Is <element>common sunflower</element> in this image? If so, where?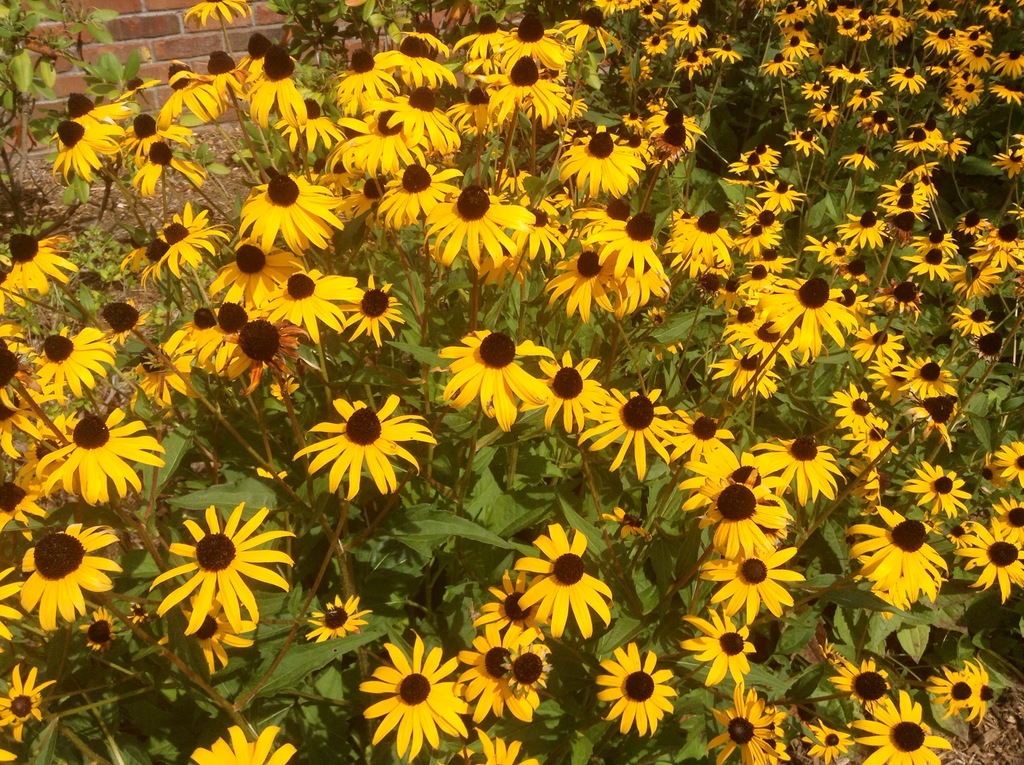
Yes, at [187,298,214,373].
